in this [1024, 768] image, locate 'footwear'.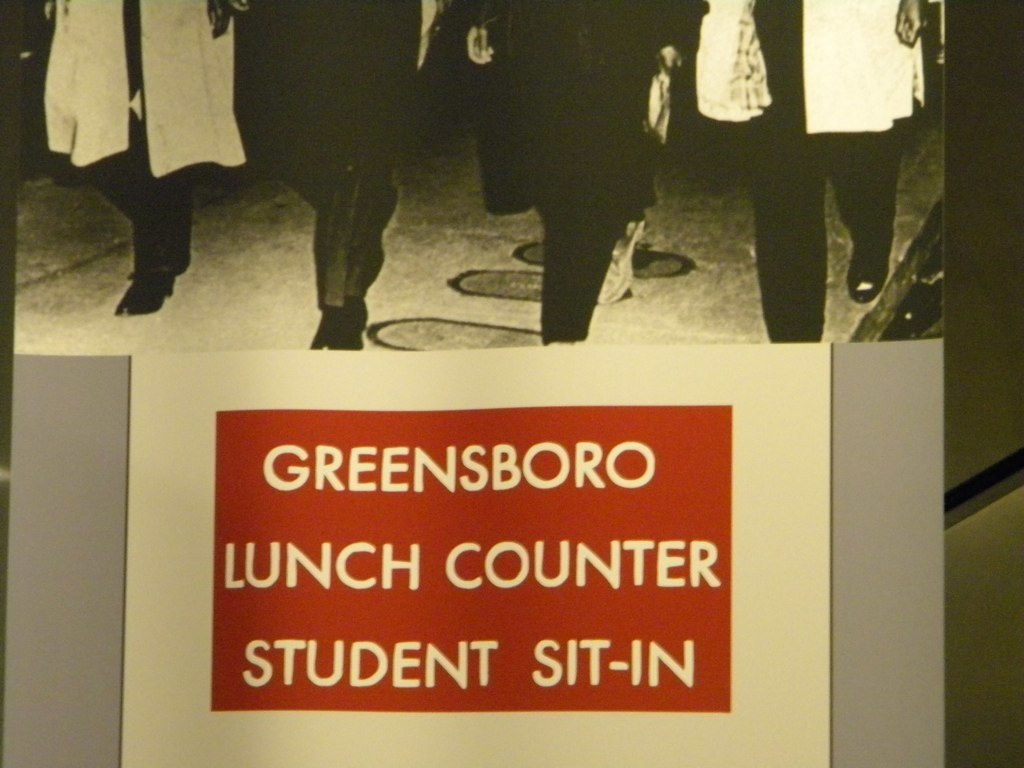
Bounding box: [311,301,371,350].
